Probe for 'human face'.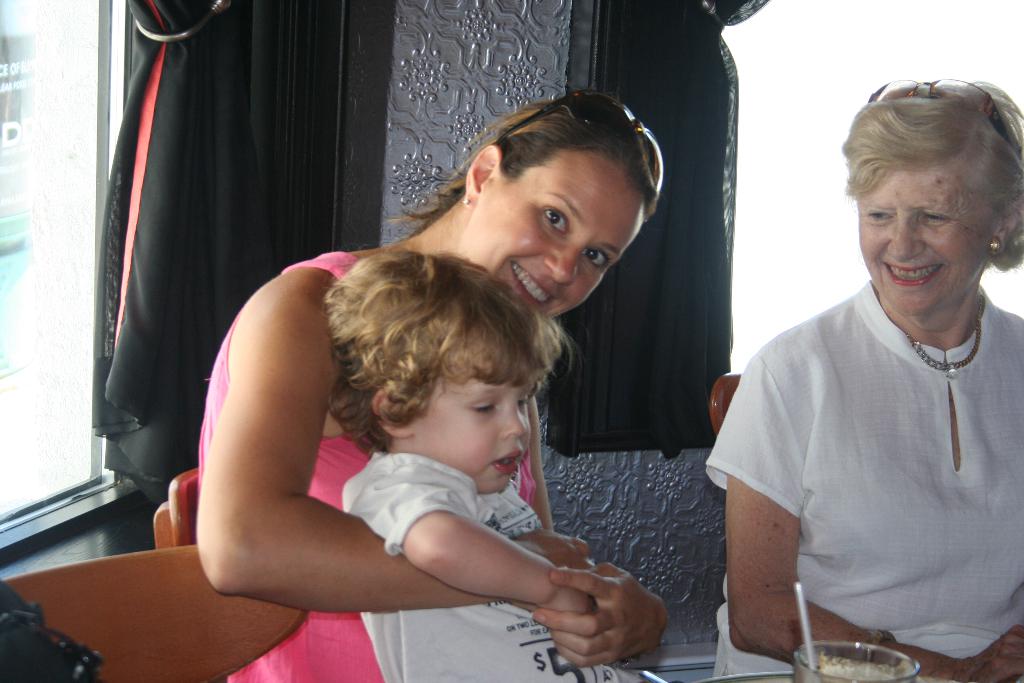
Probe result: Rect(456, 149, 643, 320).
